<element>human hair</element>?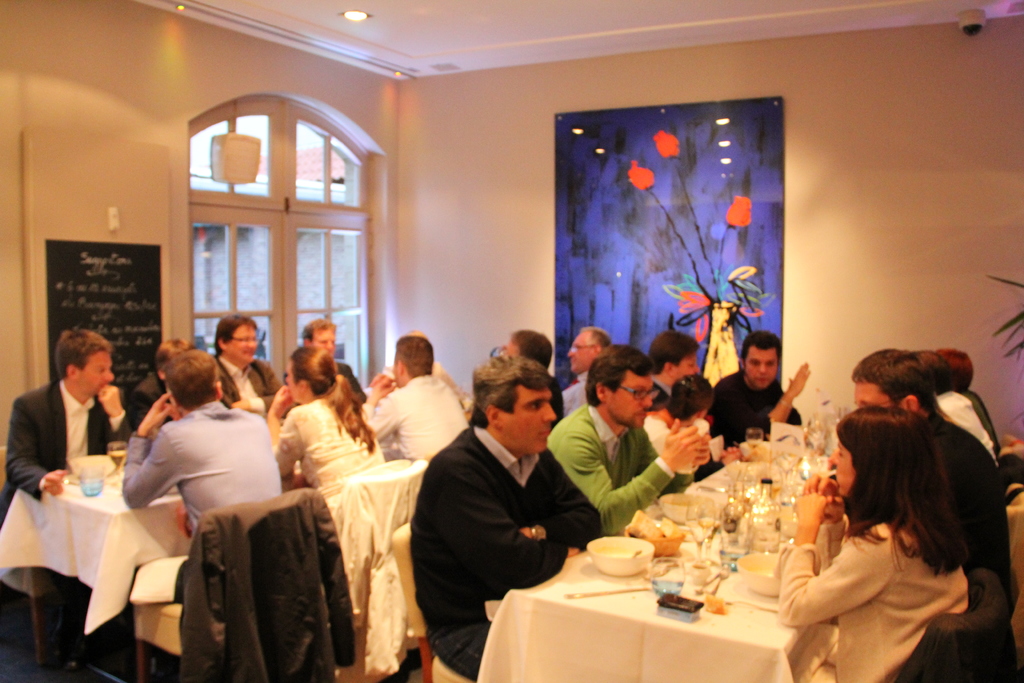
657:373:714:423
